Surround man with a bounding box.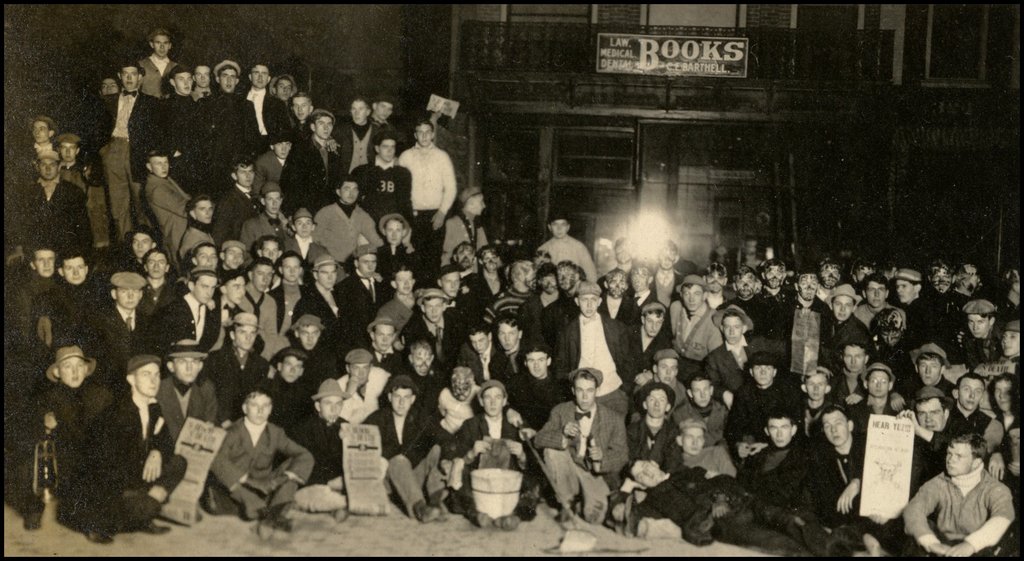
[192,56,220,96].
